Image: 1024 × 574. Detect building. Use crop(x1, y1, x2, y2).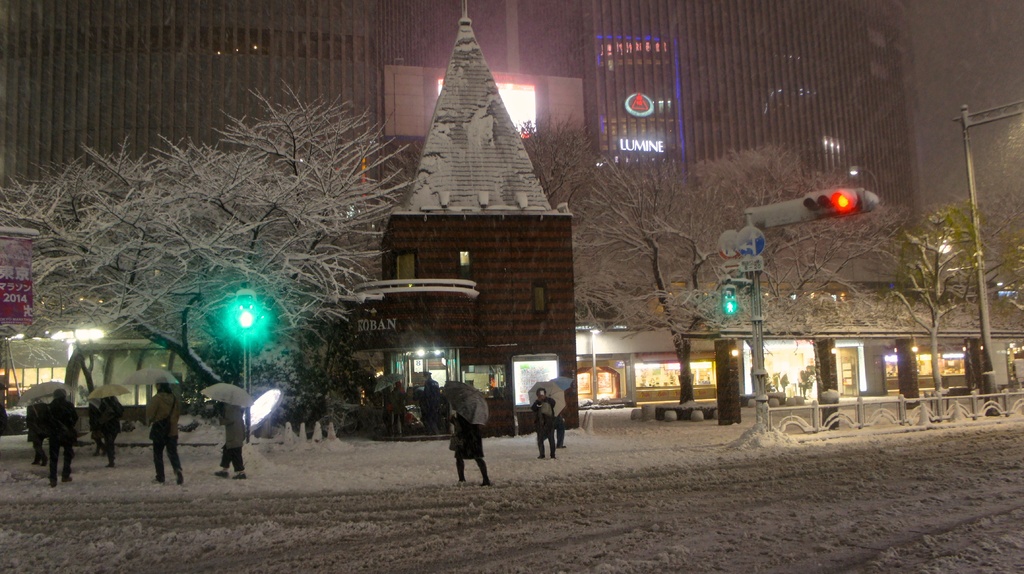
crop(4, 9, 915, 279).
